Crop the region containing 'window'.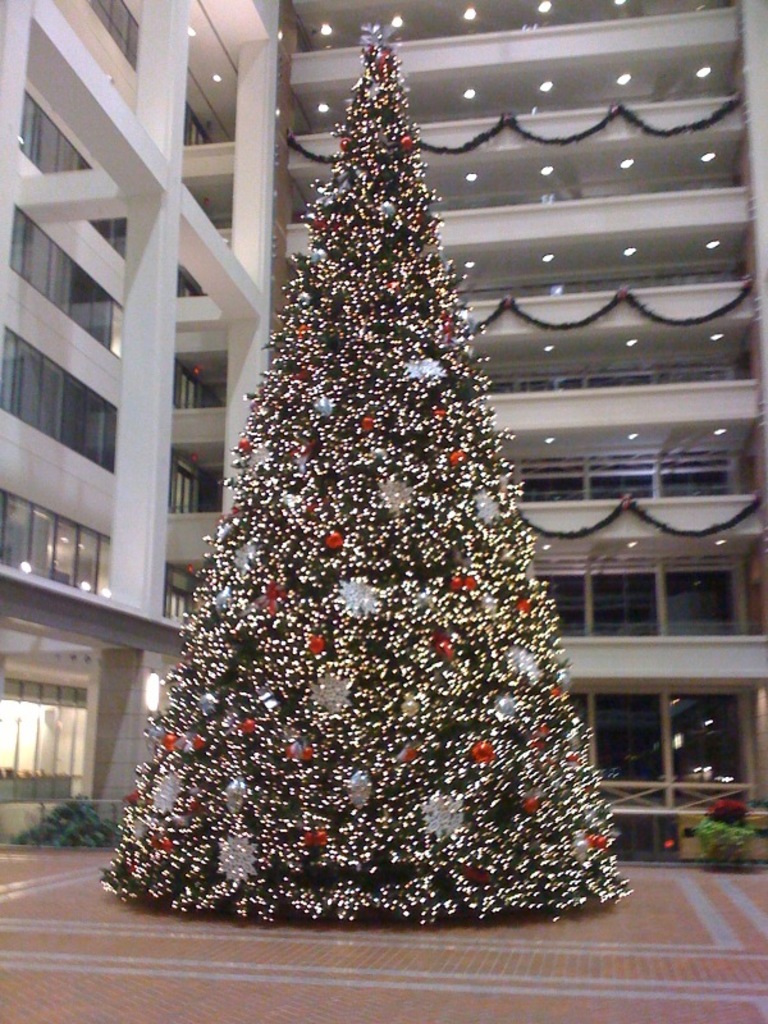
Crop region: left=0, top=477, right=118, bottom=609.
